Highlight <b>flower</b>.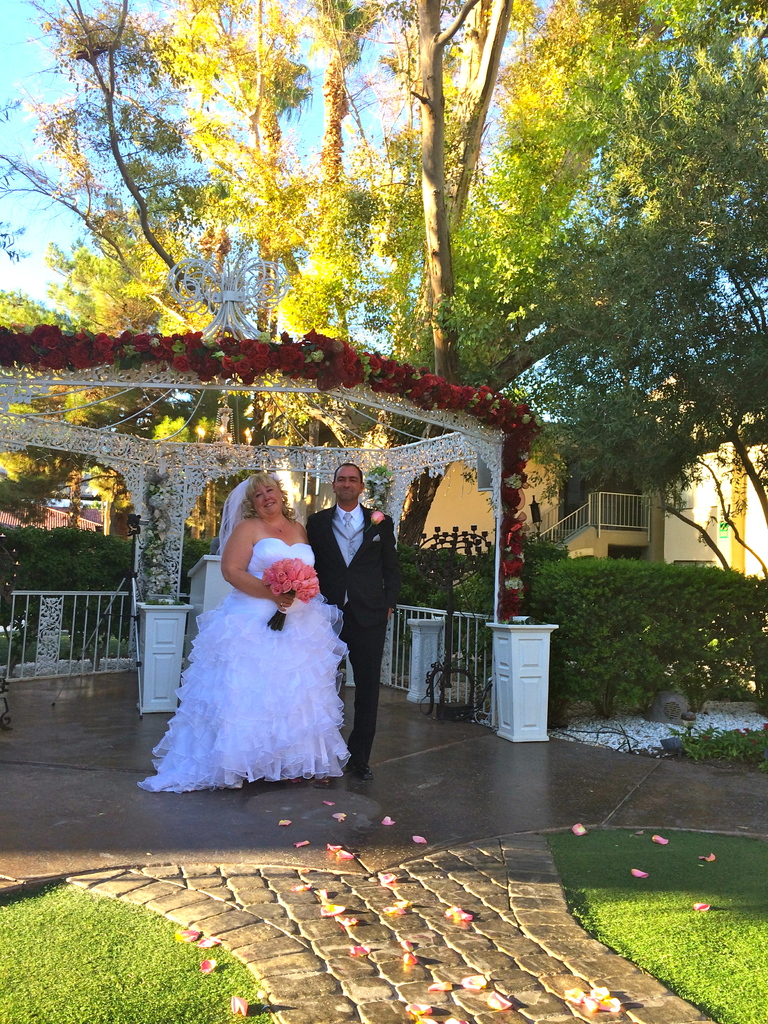
Highlighted region: <box>370,506,393,527</box>.
